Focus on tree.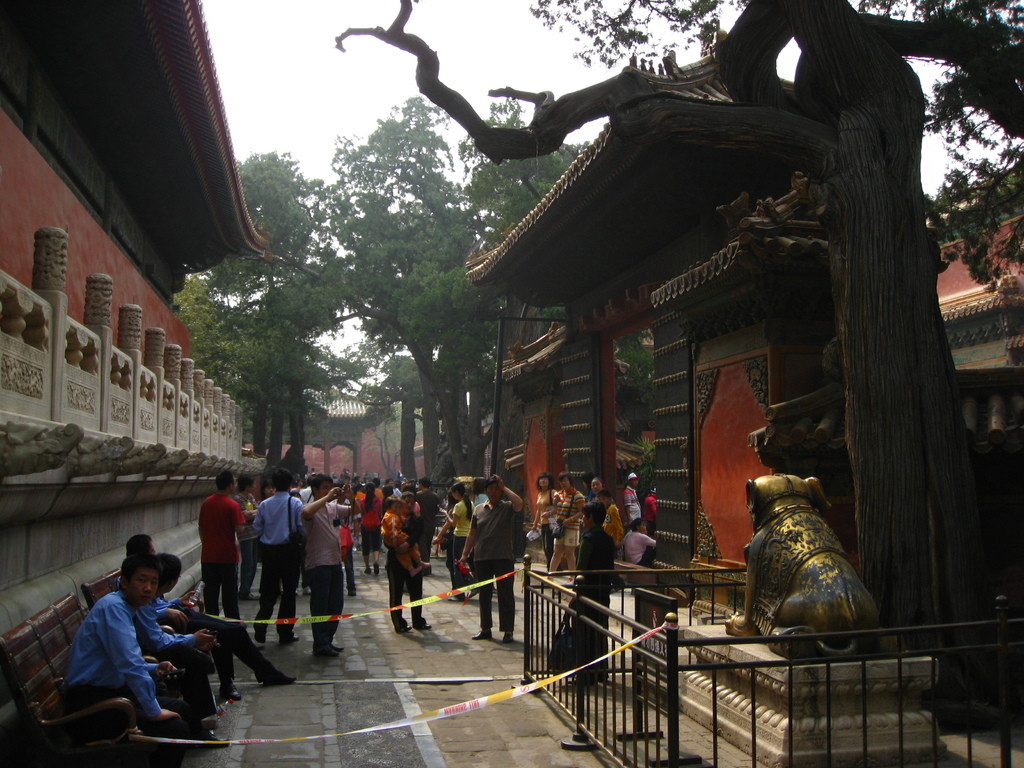
Focused at (348, 337, 451, 497).
